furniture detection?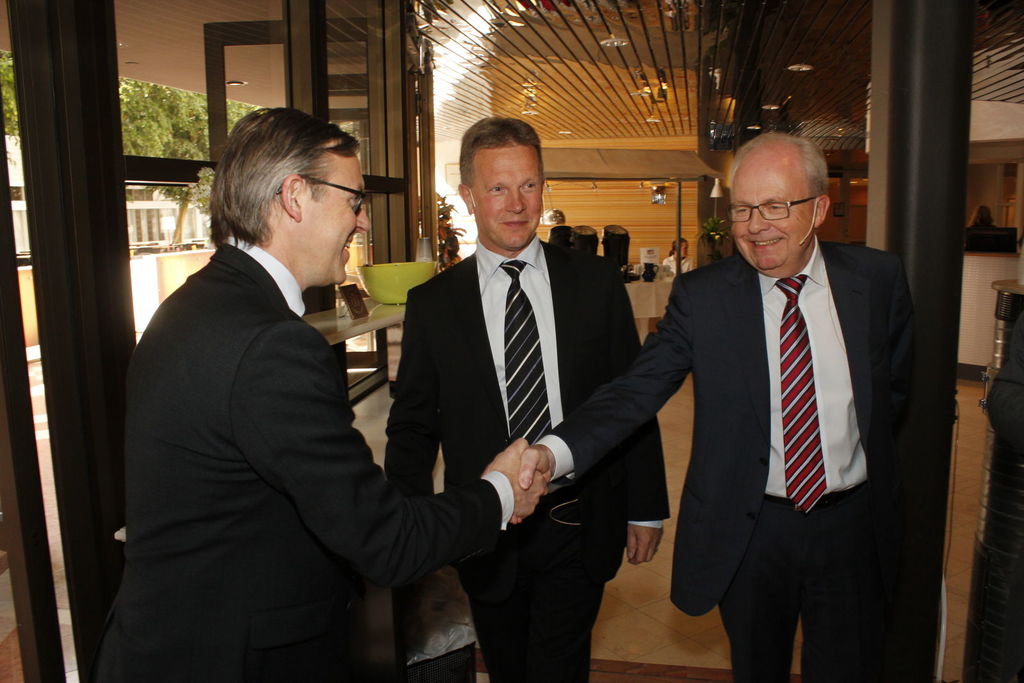
crop(358, 256, 443, 381)
